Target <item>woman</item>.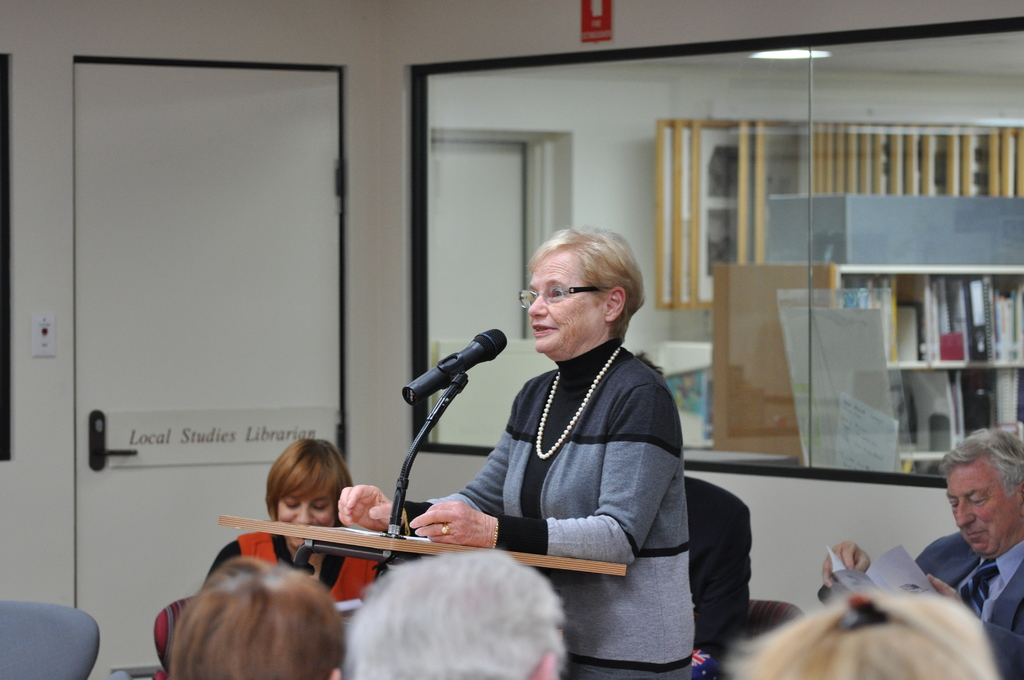
Target region: BBox(202, 442, 395, 601).
